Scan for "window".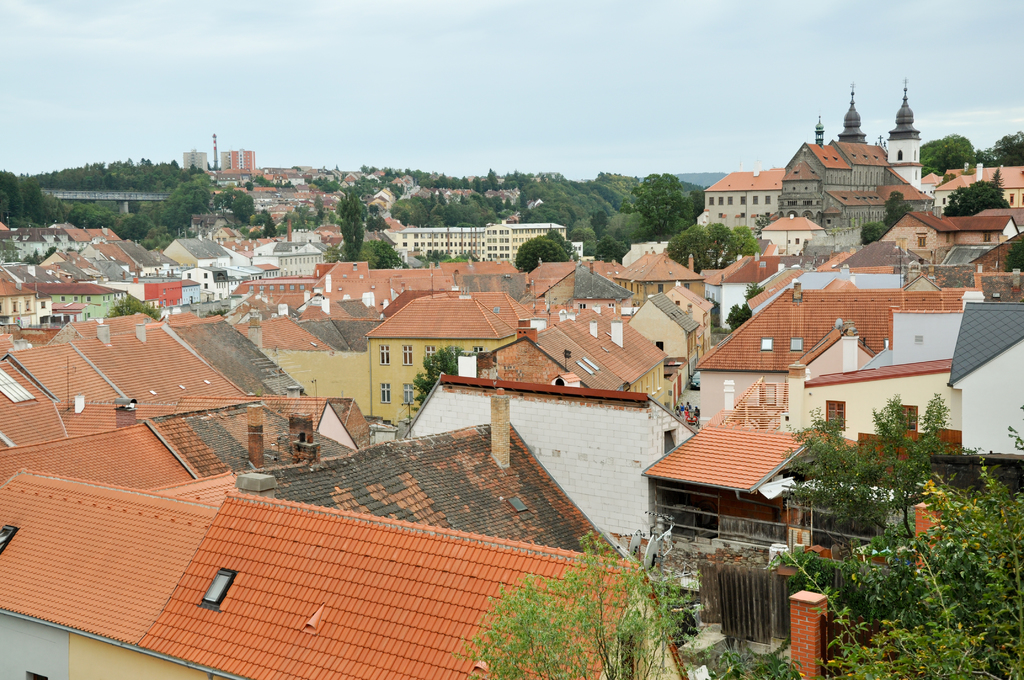
Scan result: (left=400, top=342, right=412, bottom=364).
